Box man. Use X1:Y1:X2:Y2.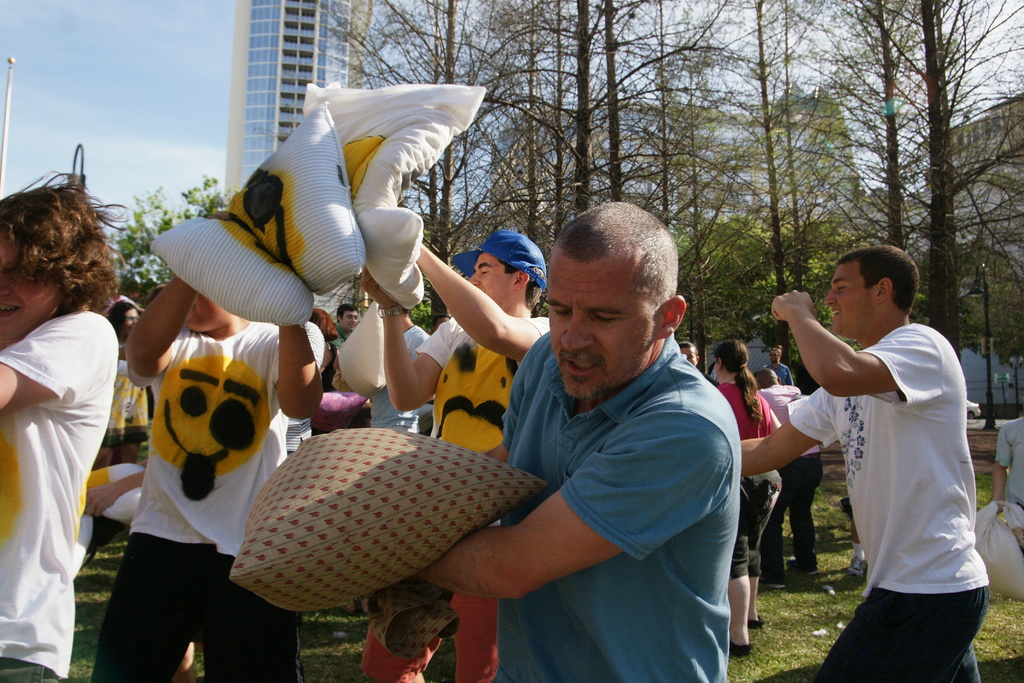
85:210:328:682.
